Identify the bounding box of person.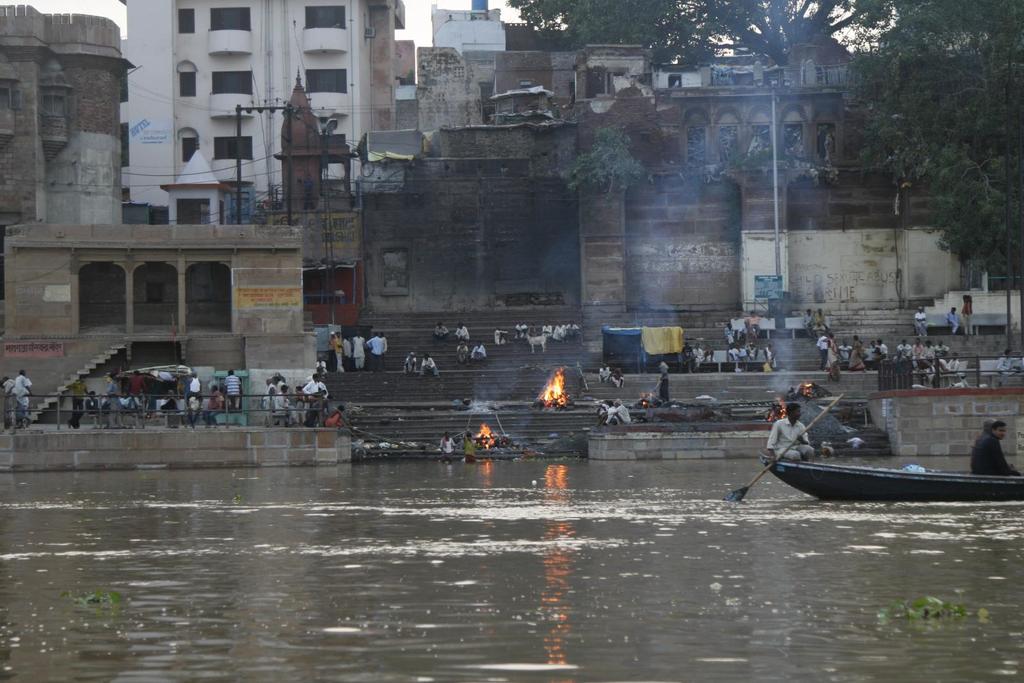
bbox(658, 356, 670, 402).
